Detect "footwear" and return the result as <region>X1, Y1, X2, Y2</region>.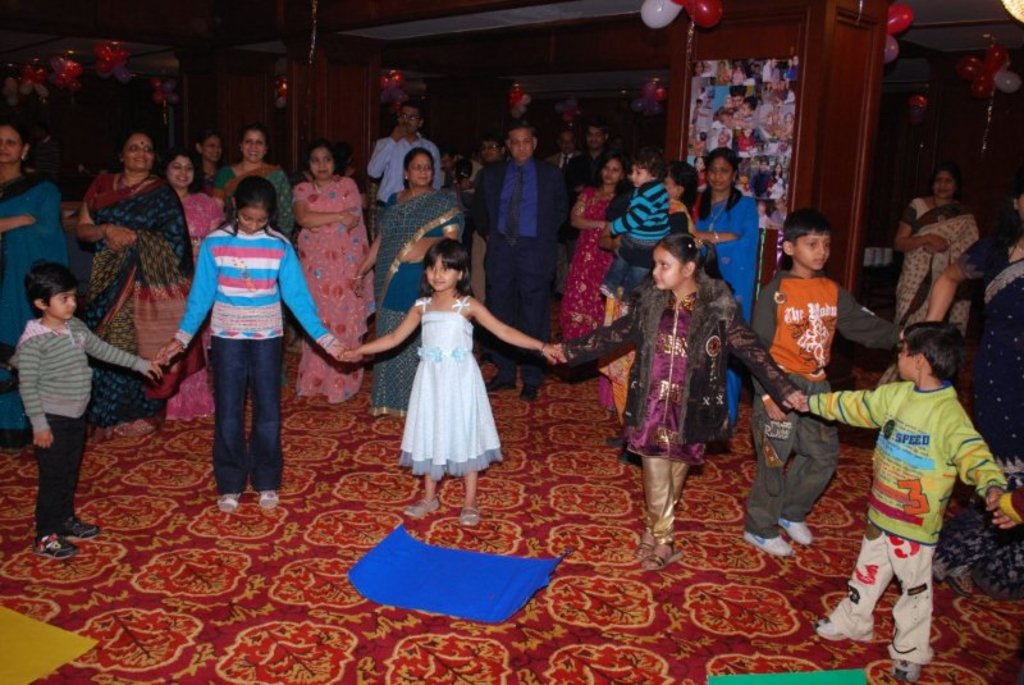
<region>256, 492, 276, 510</region>.
